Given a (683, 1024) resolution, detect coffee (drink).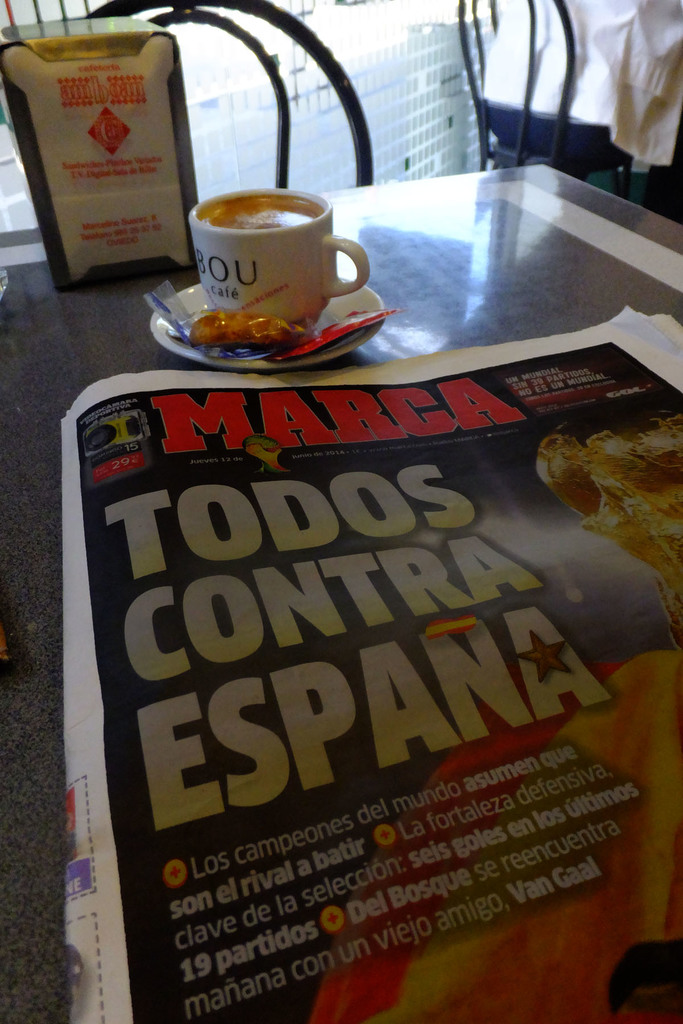
x1=204 y1=196 x2=329 y2=226.
